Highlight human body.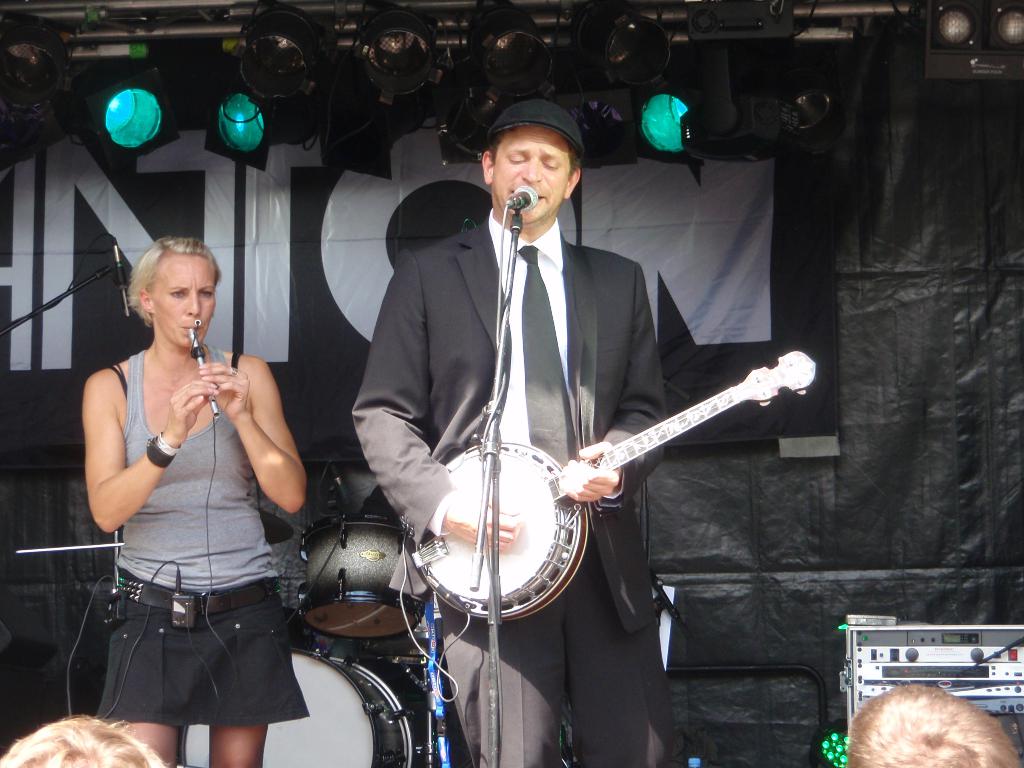
Highlighted region: (x1=75, y1=229, x2=307, y2=767).
